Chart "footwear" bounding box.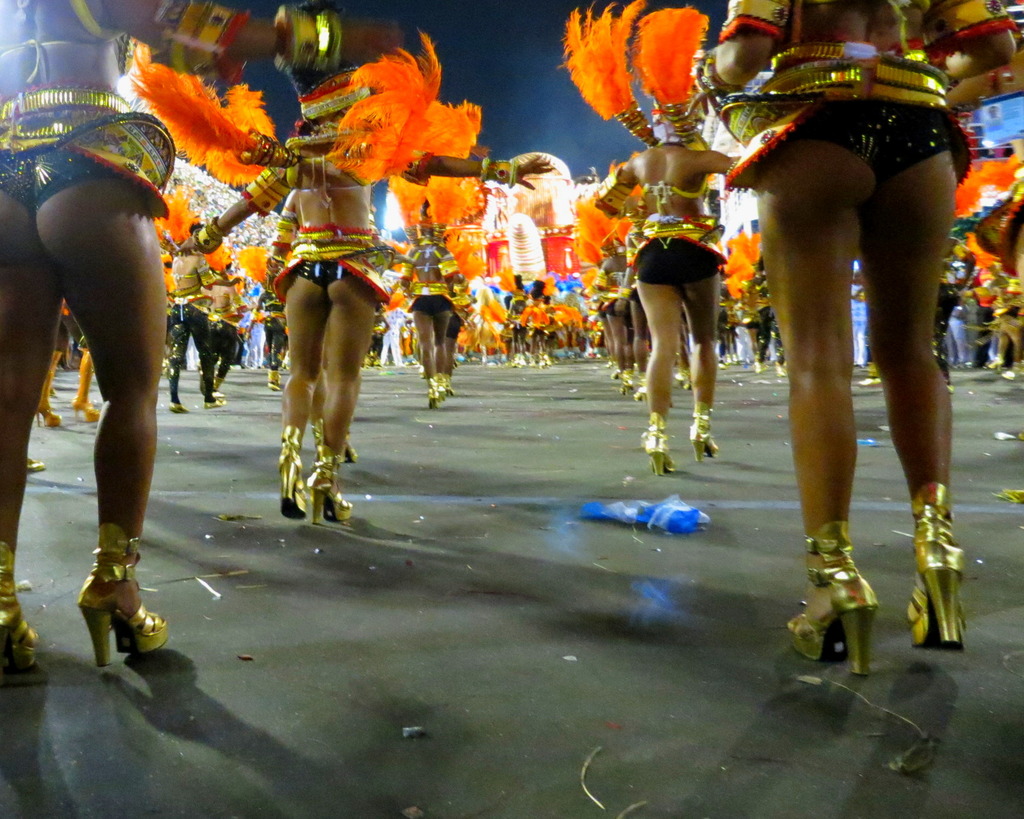
Charted: (206, 398, 219, 406).
